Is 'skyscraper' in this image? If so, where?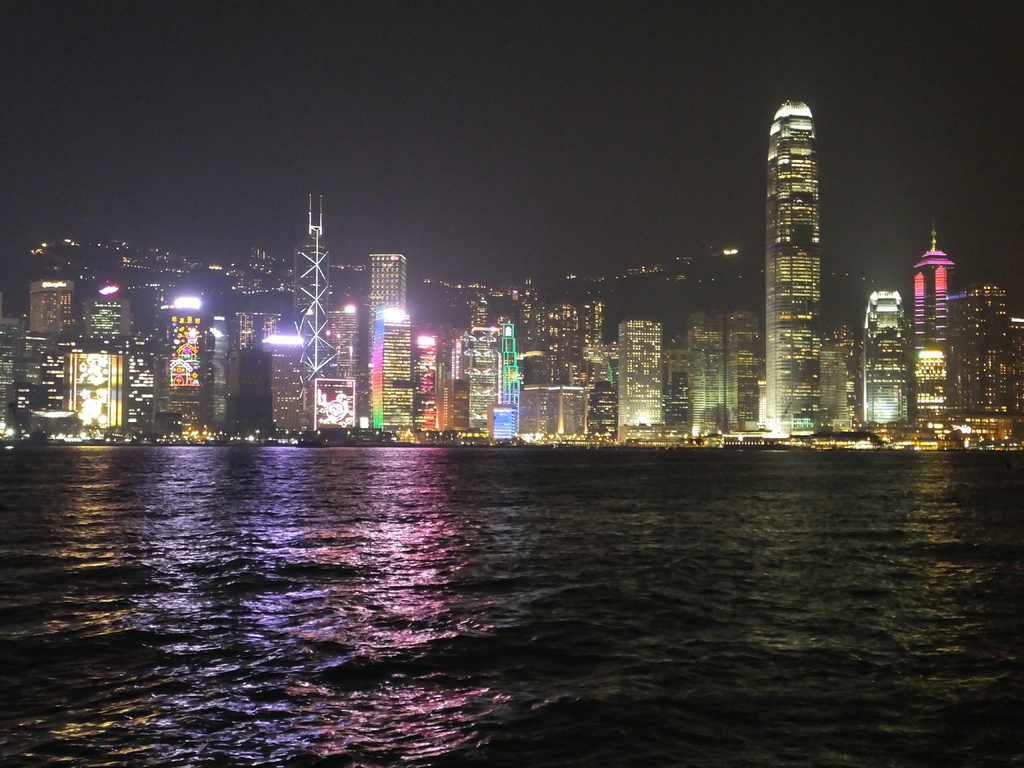
Yes, at pyautogui.locateOnScreen(620, 317, 666, 433).
